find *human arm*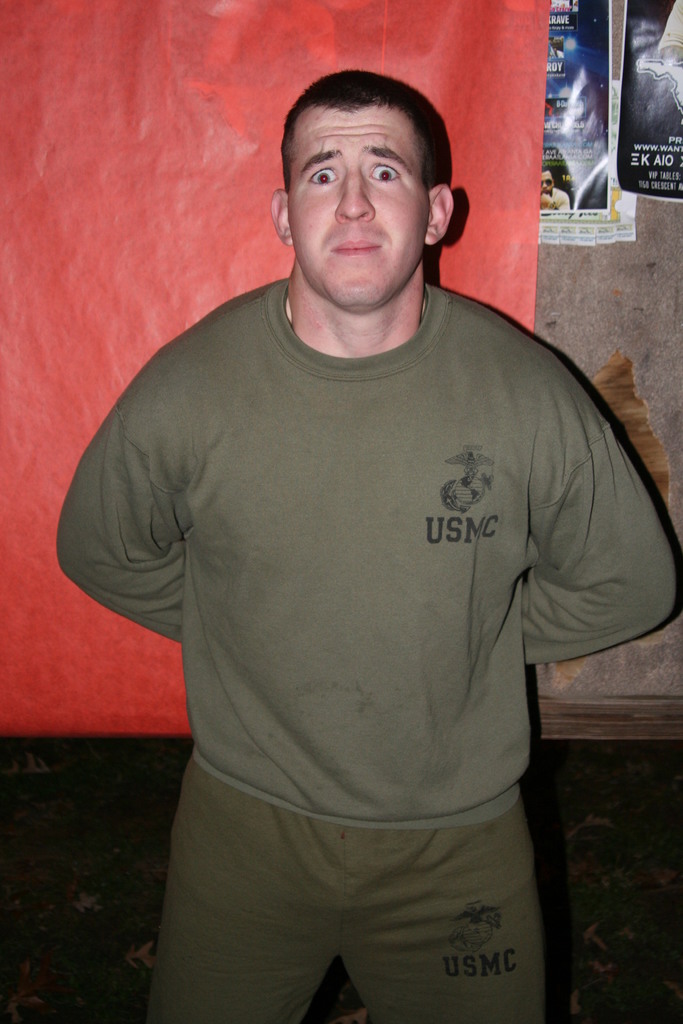
(491,325,663,745)
